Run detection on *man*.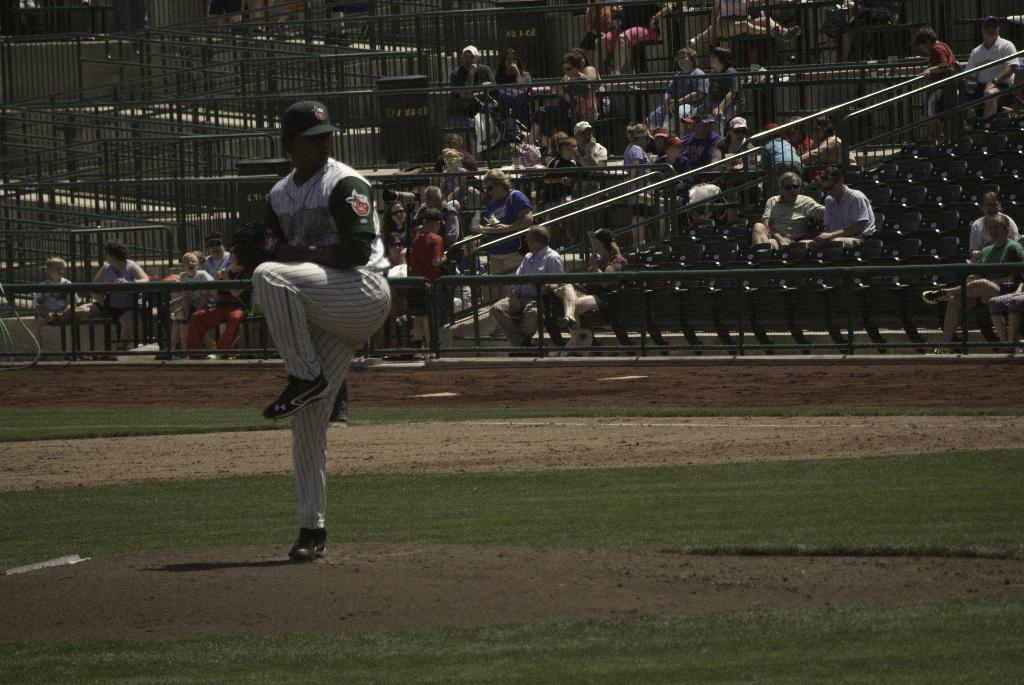
Result: left=956, top=12, right=1022, bottom=127.
